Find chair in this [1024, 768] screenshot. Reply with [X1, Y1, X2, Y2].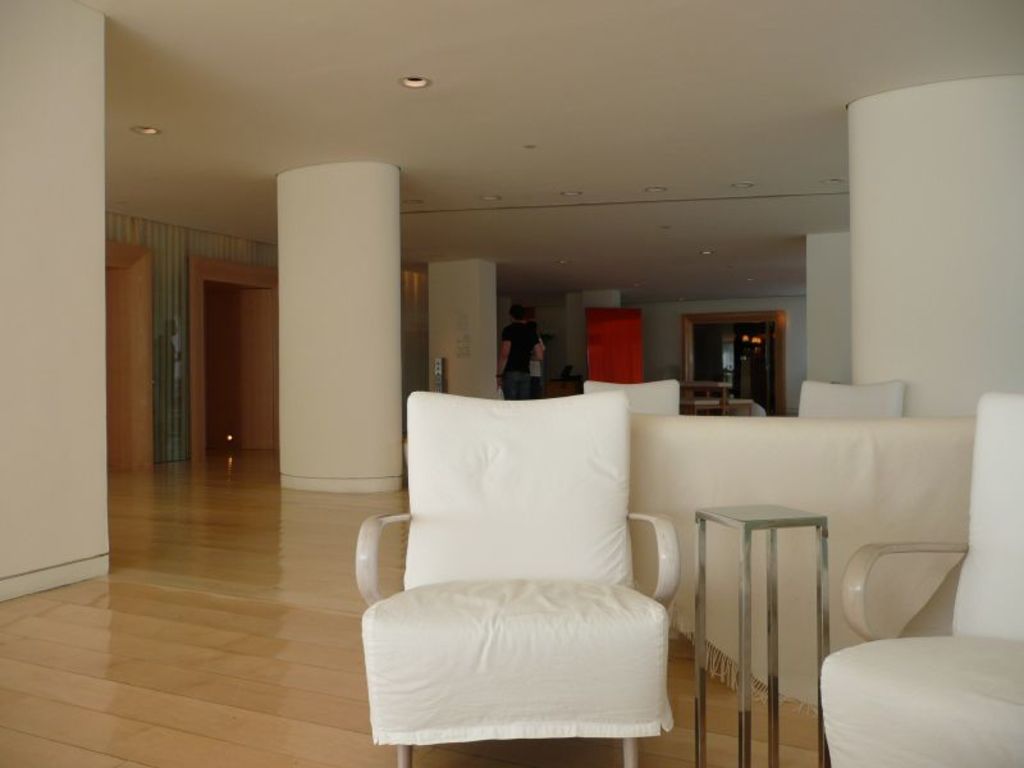
[579, 378, 681, 413].
